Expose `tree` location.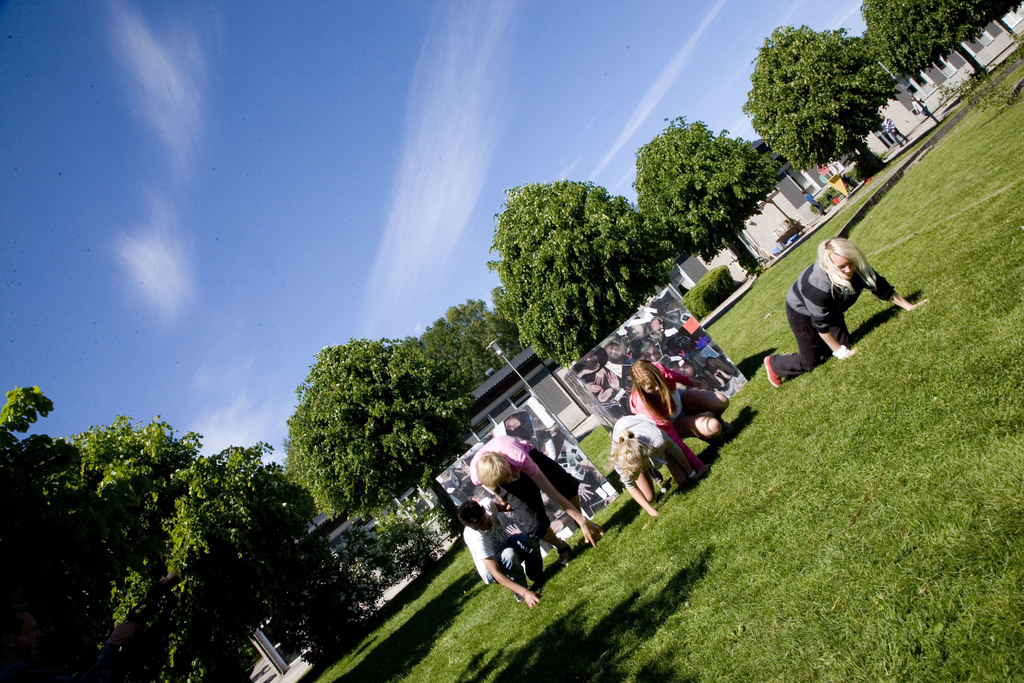
Exposed at crop(630, 112, 790, 257).
